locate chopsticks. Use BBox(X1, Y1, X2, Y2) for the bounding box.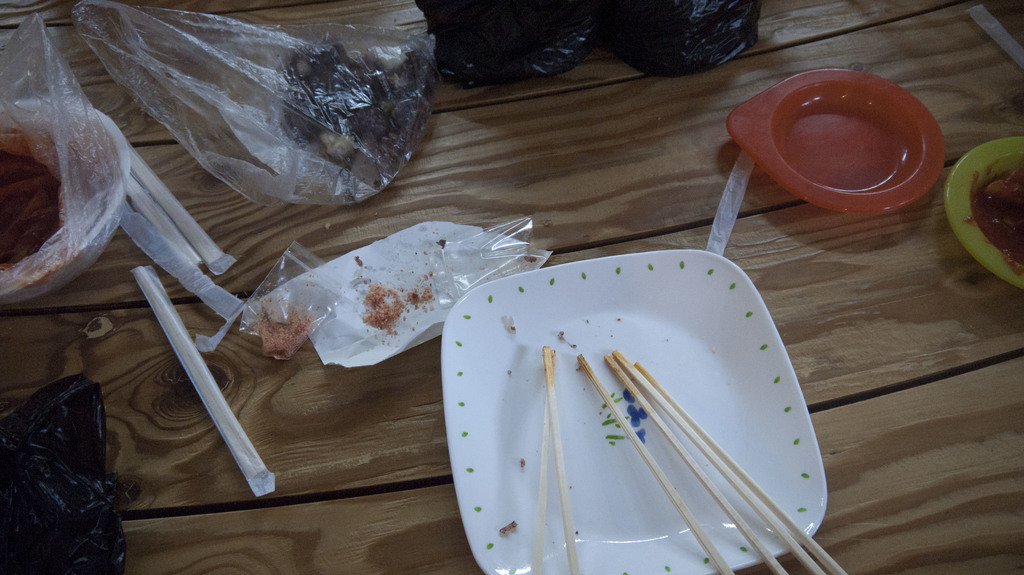
BBox(611, 348, 849, 574).
